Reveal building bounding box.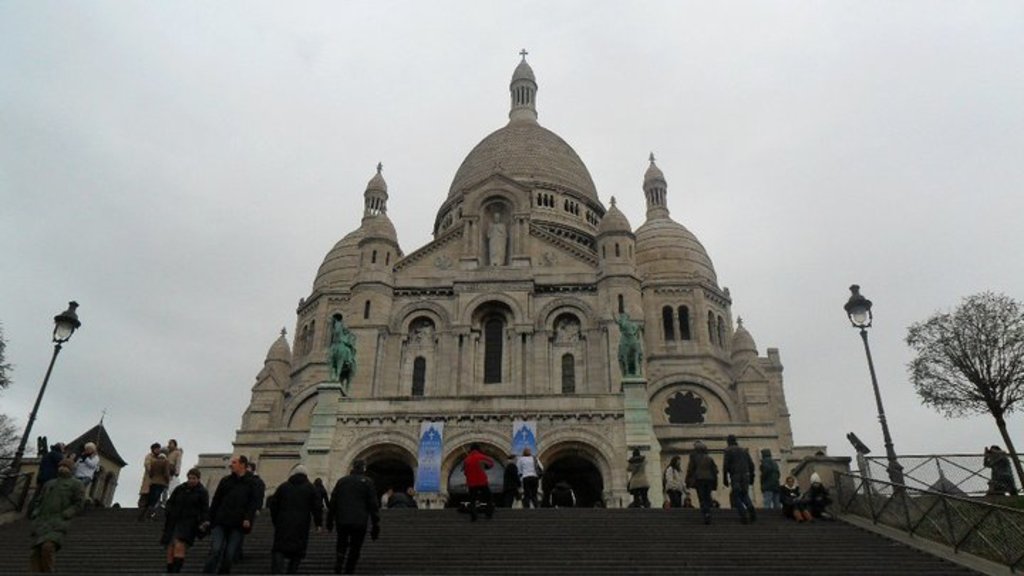
Revealed: l=195, t=46, r=832, b=515.
